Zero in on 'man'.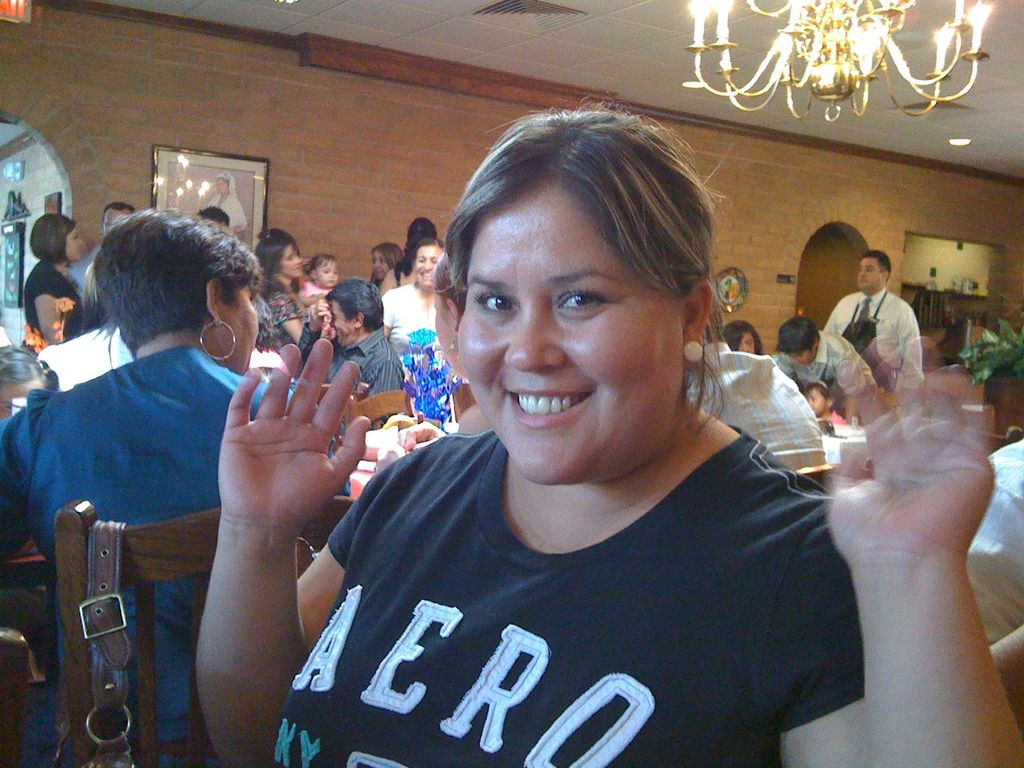
Zeroed in: 771 316 881 412.
